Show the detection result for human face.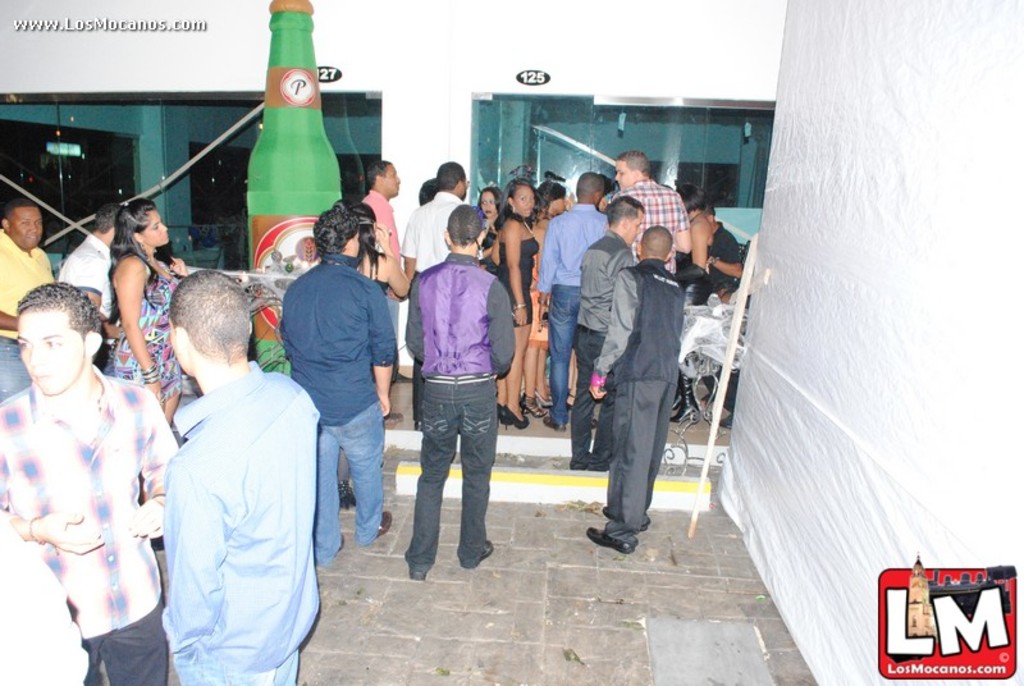
[x1=508, y1=184, x2=531, y2=215].
